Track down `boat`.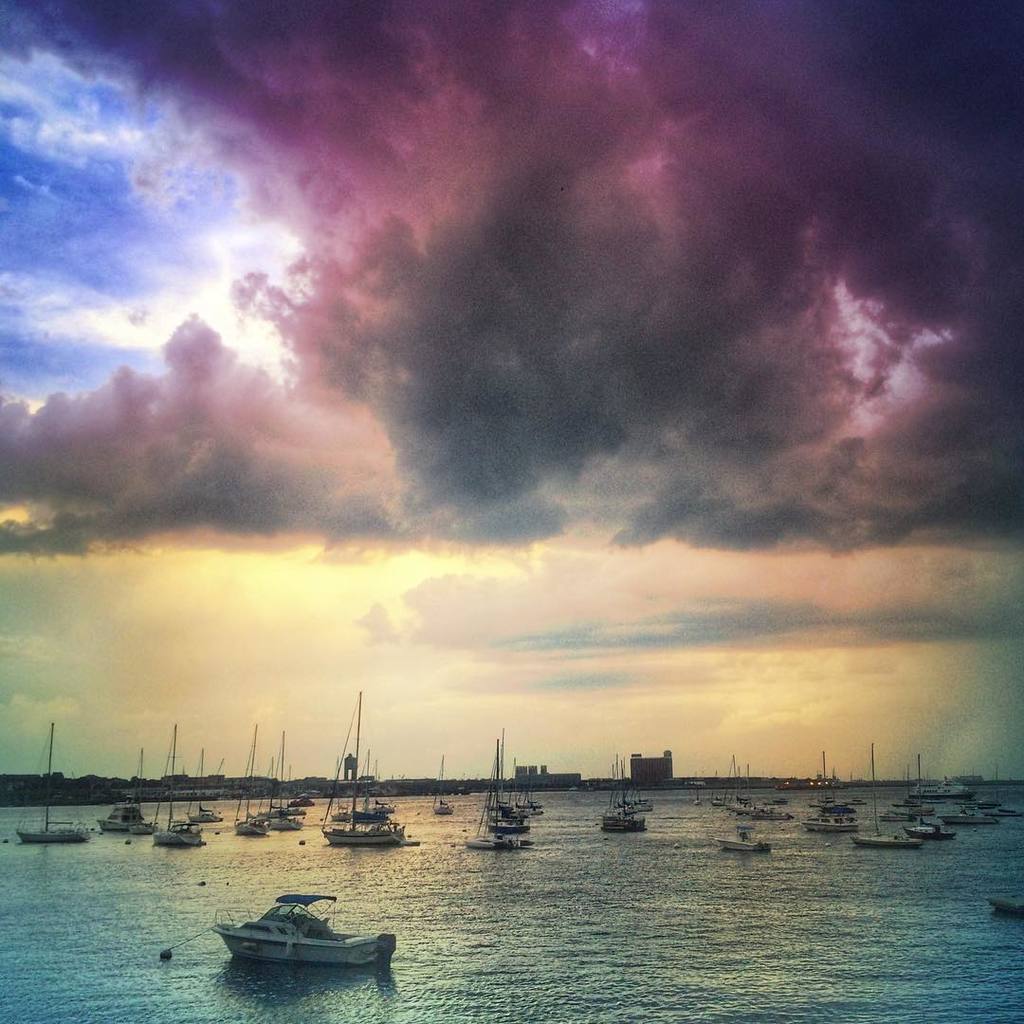
Tracked to (x1=716, y1=824, x2=776, y2=855).
